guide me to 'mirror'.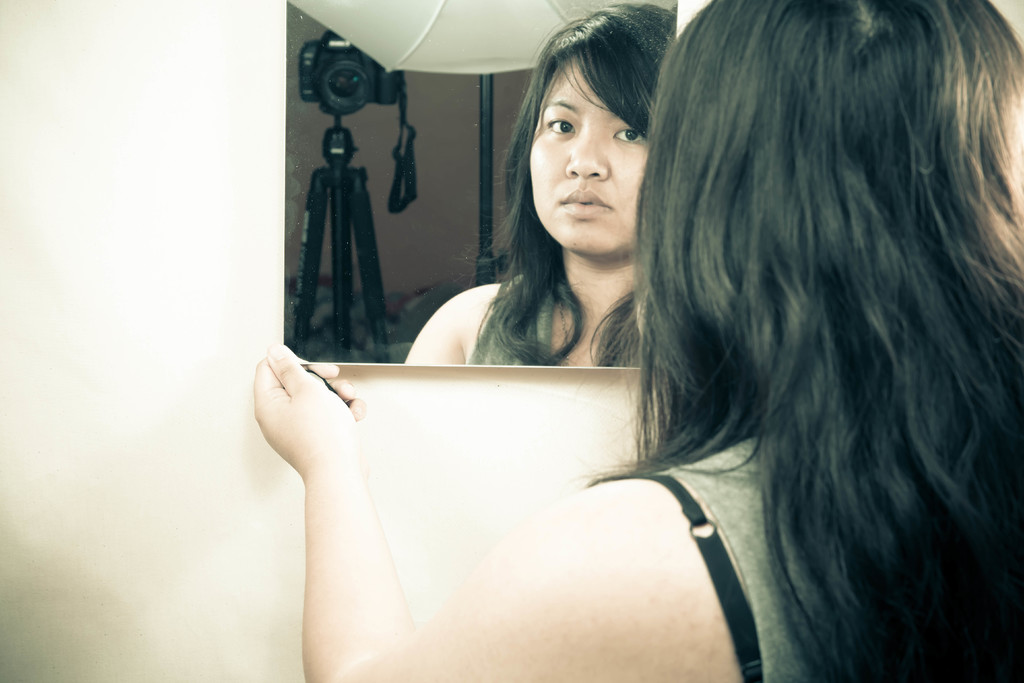
Guidance: bbox(284, 0, 681, 373).
